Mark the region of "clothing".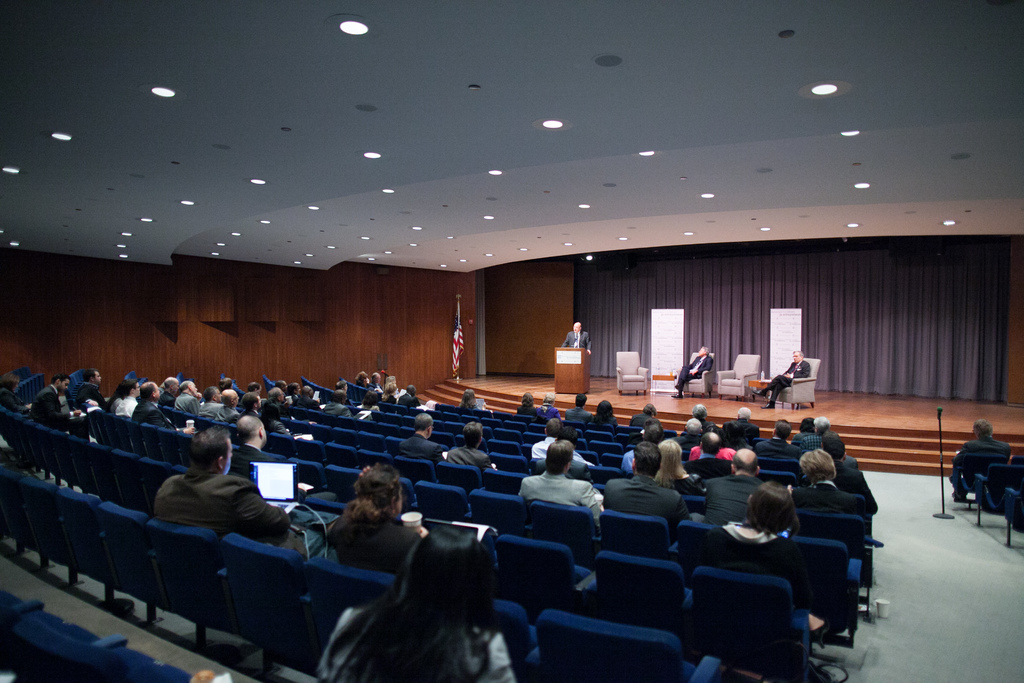
Region: [x1=676, y1=349, x2=715, y2=399].
